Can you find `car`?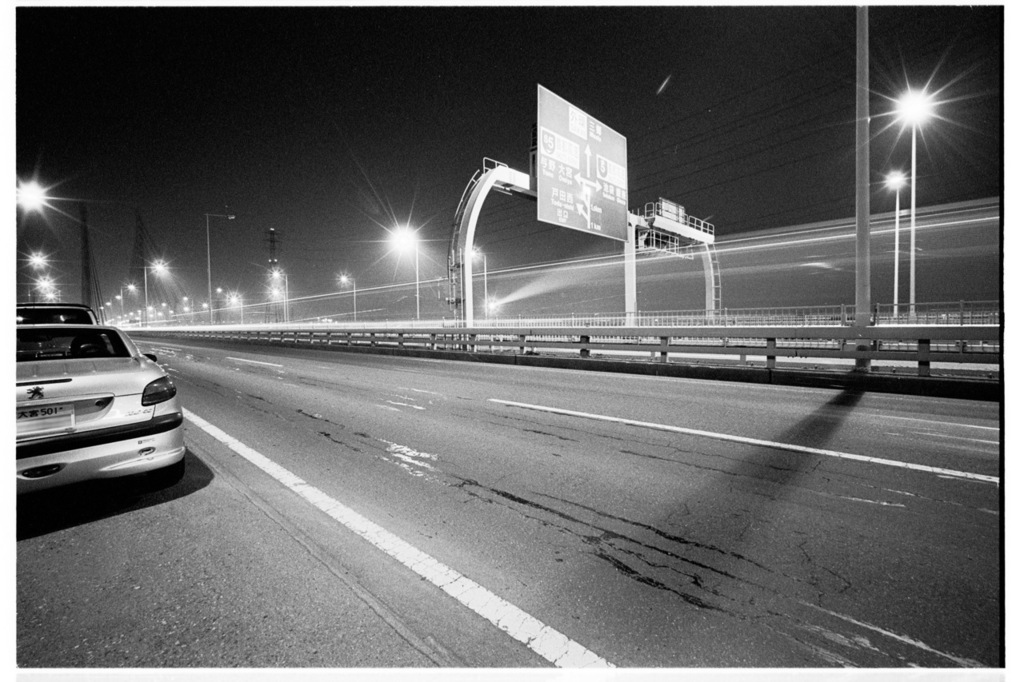
Yes, bounding box: detection(8, 319, 182, 505).
